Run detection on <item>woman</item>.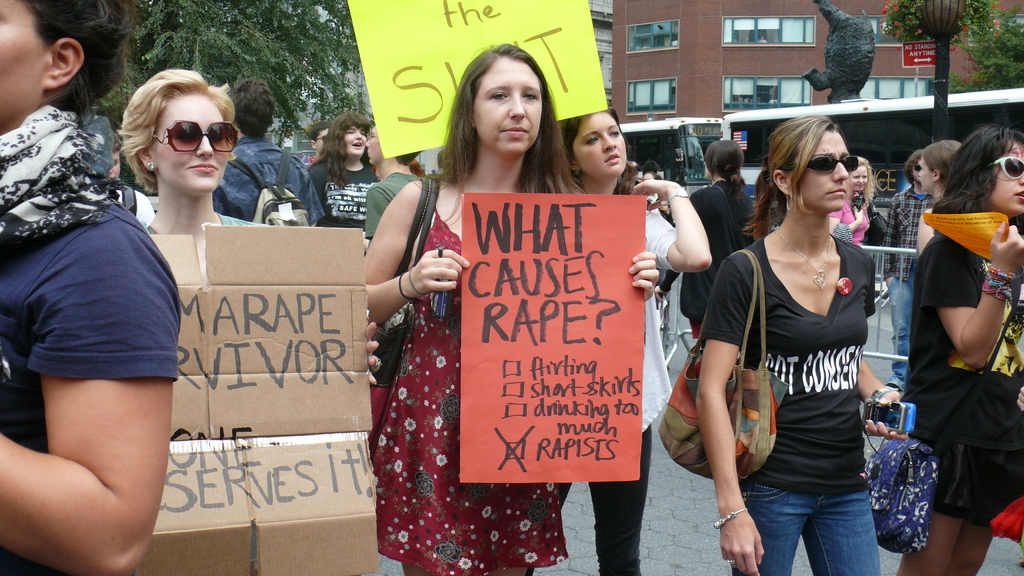
Result: rect(0, 0, 182, 575).
